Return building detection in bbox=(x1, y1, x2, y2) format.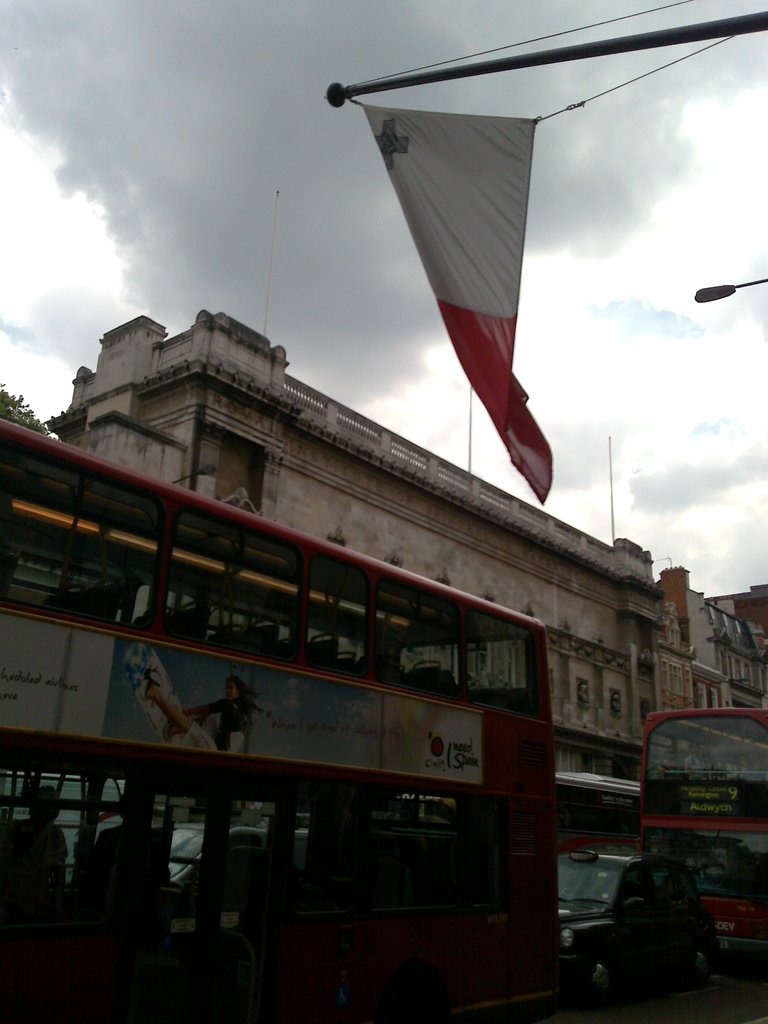
bbox=(45, 310, 767, 787).
